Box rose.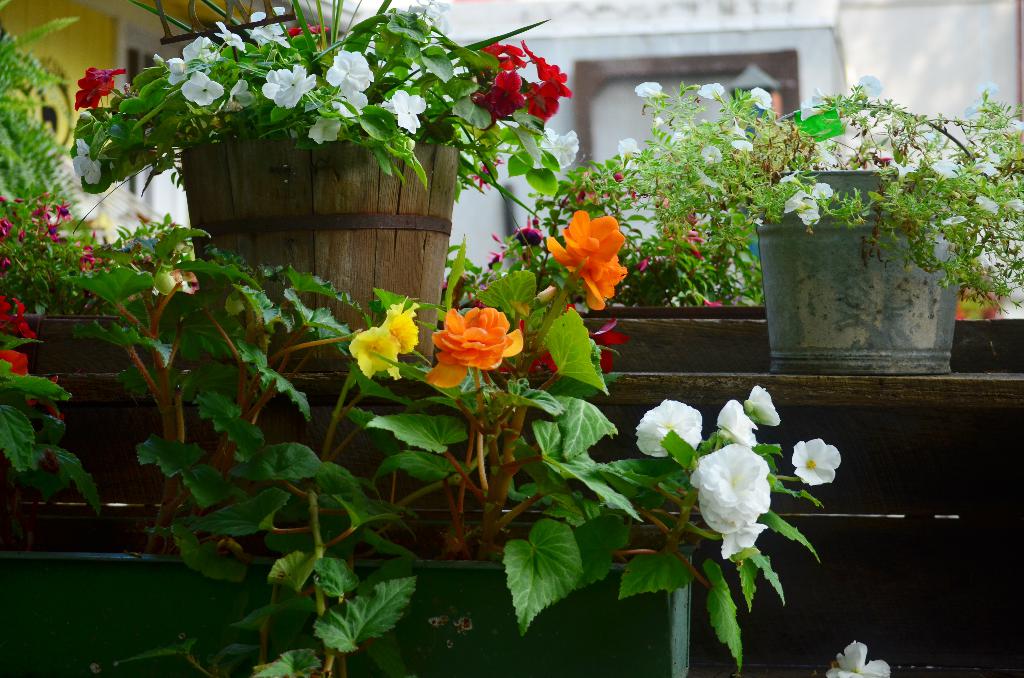
bbox=(433, 306, 524, 390).
